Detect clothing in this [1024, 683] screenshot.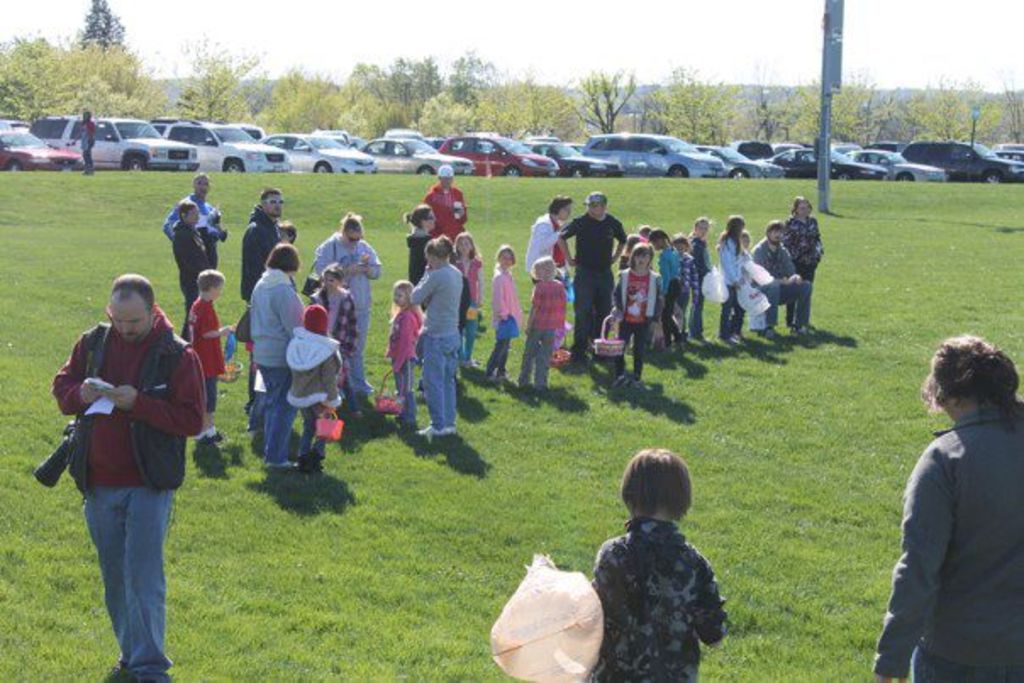
Detection: x1=683 y1=236 x2=712 y2=334.
